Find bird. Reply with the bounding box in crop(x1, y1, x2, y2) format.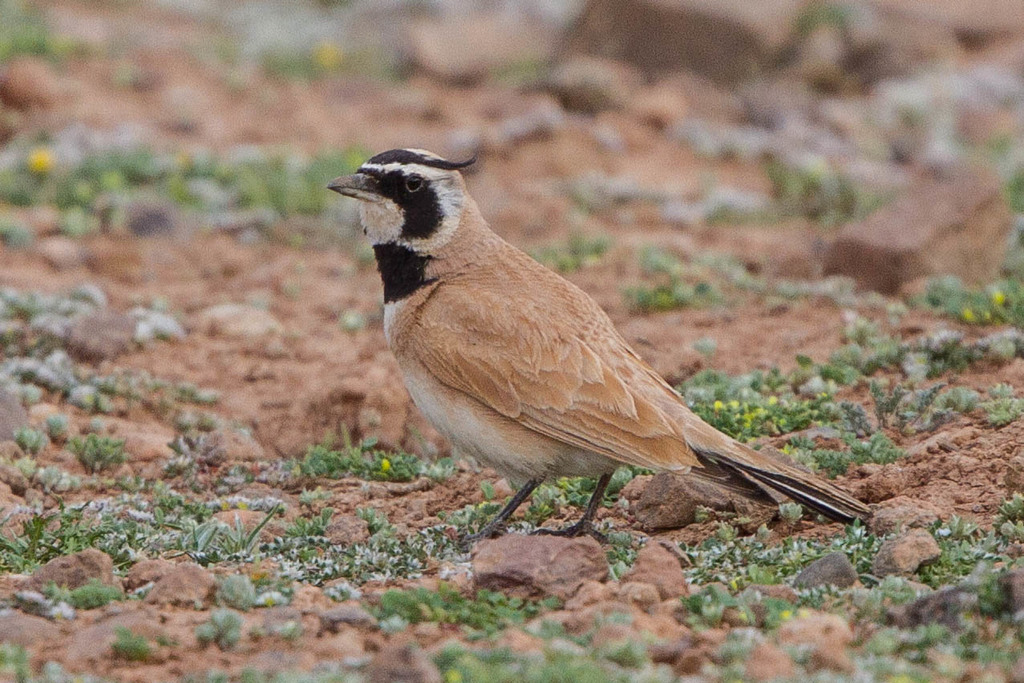
crop(322, 146, 870, 541).
